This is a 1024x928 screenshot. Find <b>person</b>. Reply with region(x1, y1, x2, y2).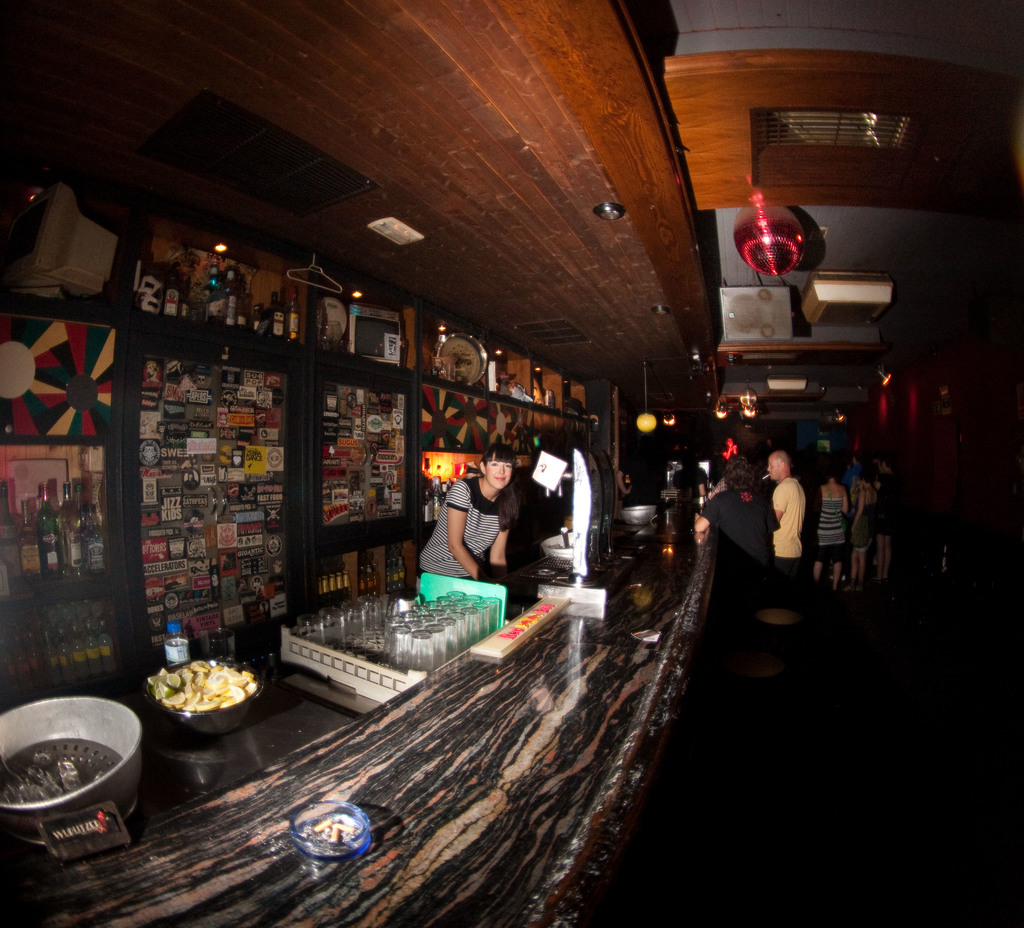
region(420, 446, 519, 575).
